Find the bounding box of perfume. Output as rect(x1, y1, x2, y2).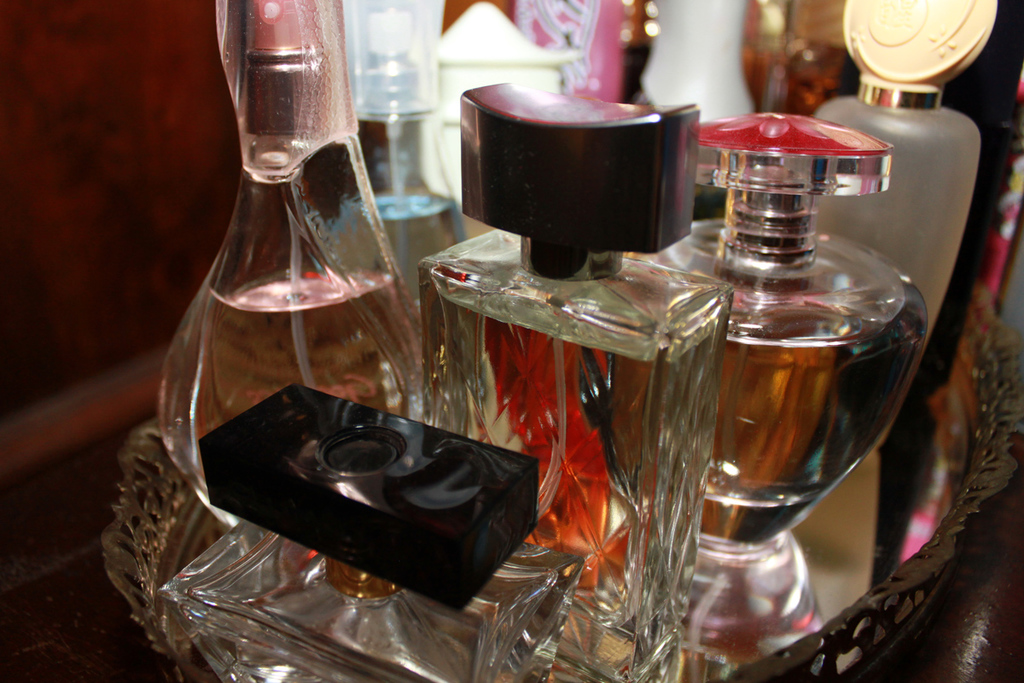
rect(156, 0, 428, 528).
